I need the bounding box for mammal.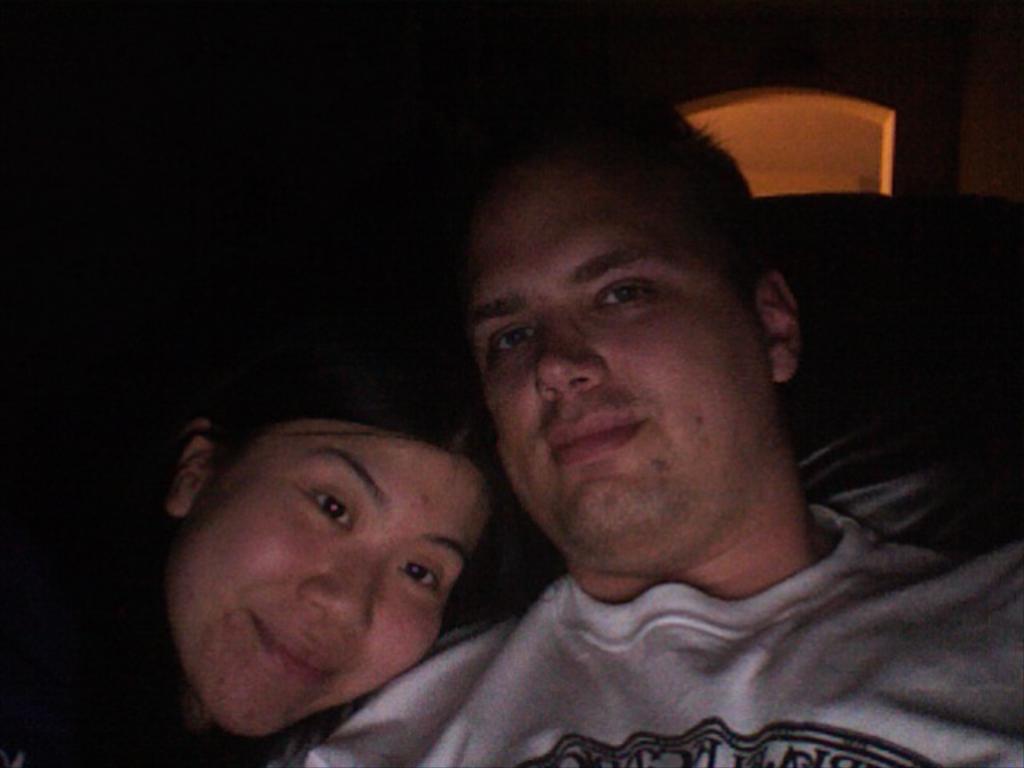
Here it is: l=179, t=90, r=997, b=767.
